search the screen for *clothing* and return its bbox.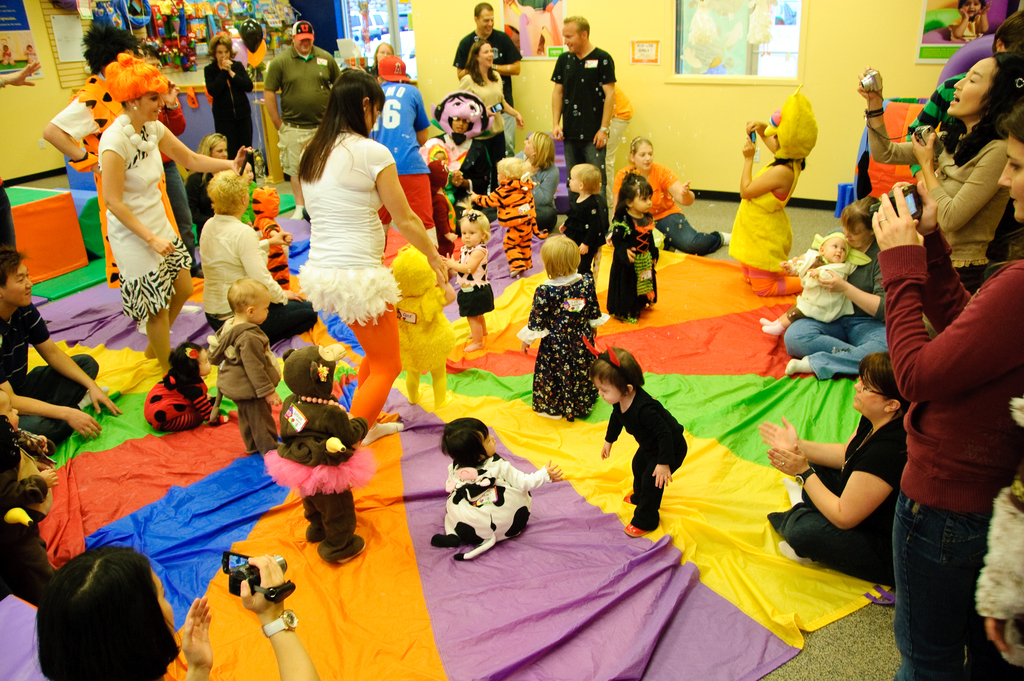
Found: (left=792, top=252, right=855, bottom=322).
